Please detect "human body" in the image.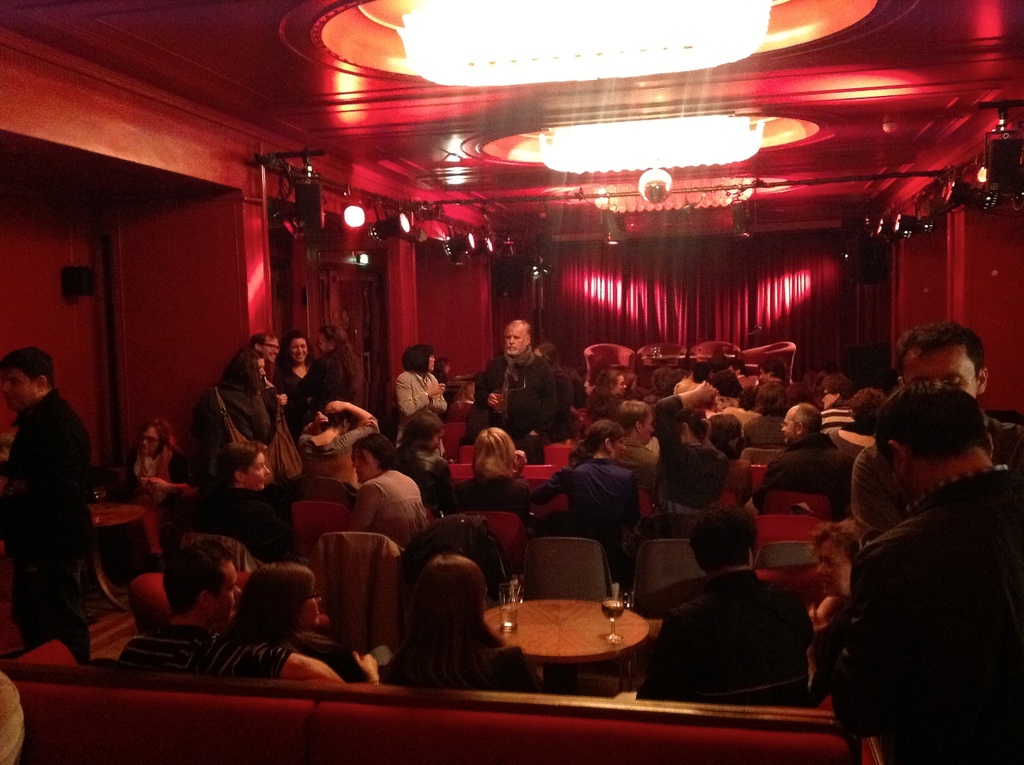
box=[749, 380, 788, 419].
